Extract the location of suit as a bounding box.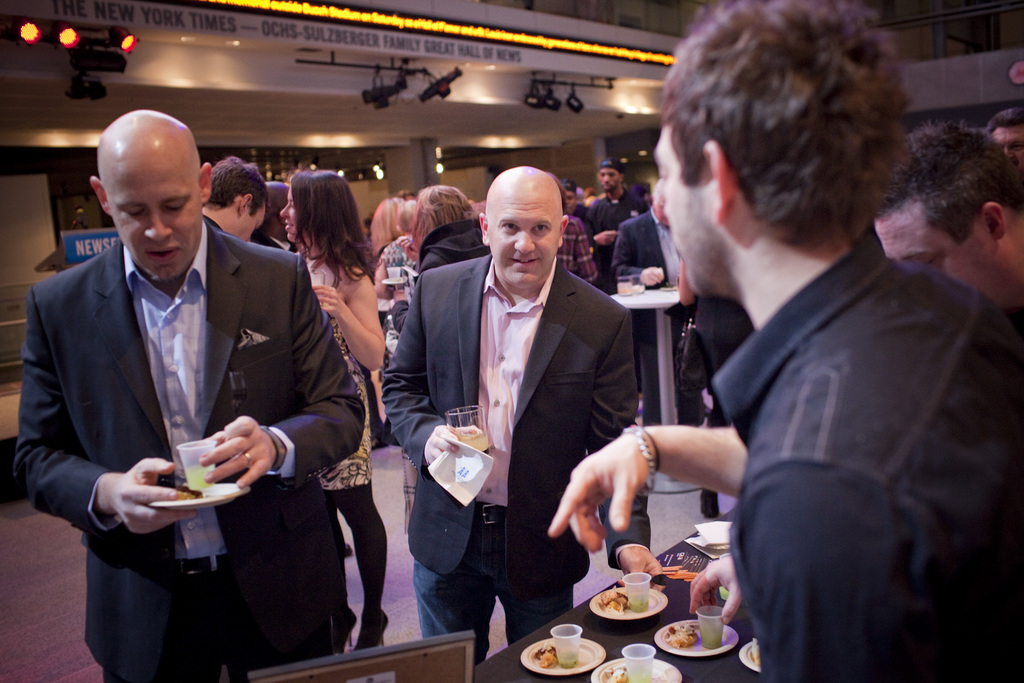
252/226/302/254.
